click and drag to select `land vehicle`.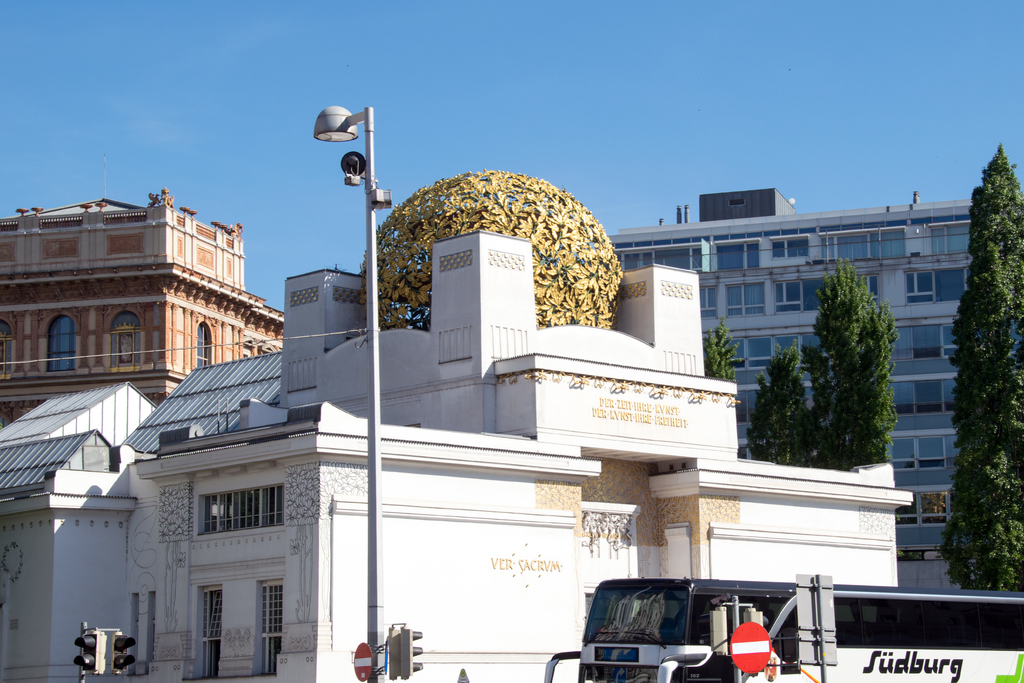
Selection: 564/552/845/682.
